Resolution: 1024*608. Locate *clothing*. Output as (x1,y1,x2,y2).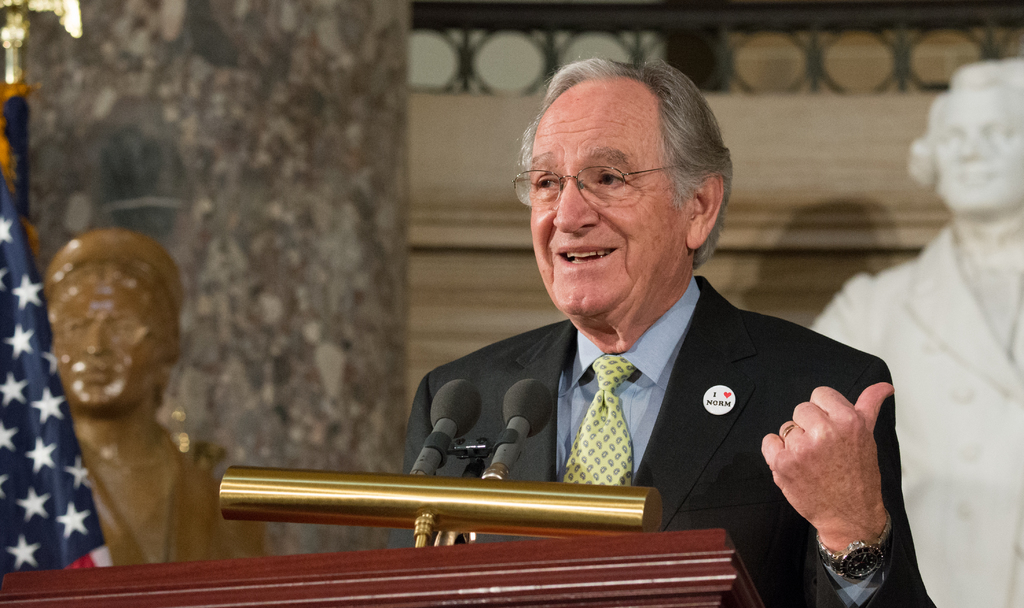
(436,256,851,558).
